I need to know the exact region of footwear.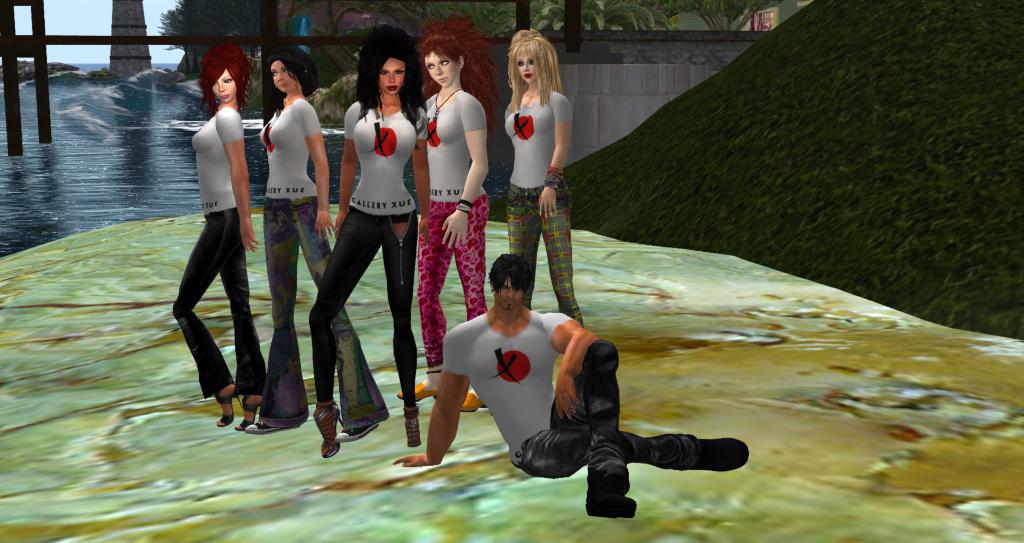
Region: 244:416:278:434.
